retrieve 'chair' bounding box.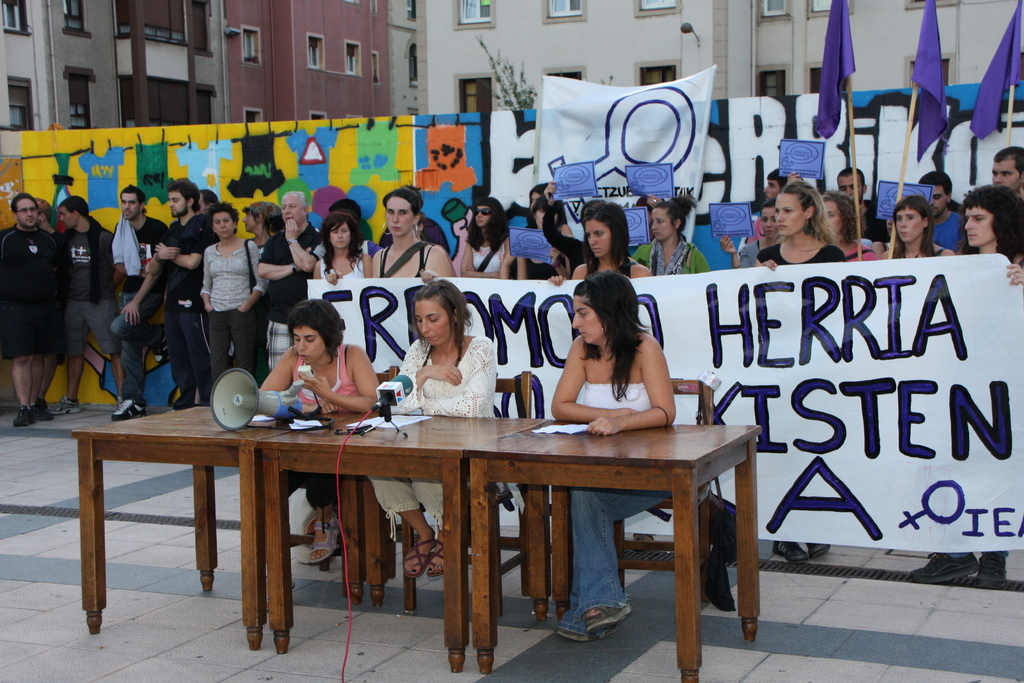
Bounding box: (x1=351, y1=372, x2=399, y2=609).
